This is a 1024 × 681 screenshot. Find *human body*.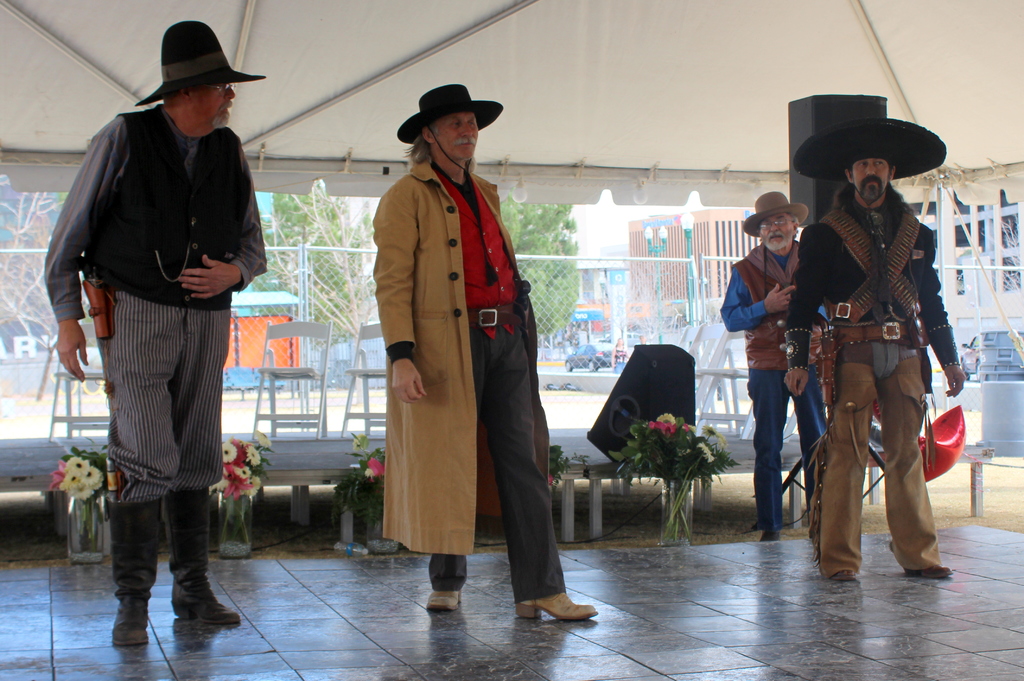
Bounding box: [805, 118, 964, 607].
